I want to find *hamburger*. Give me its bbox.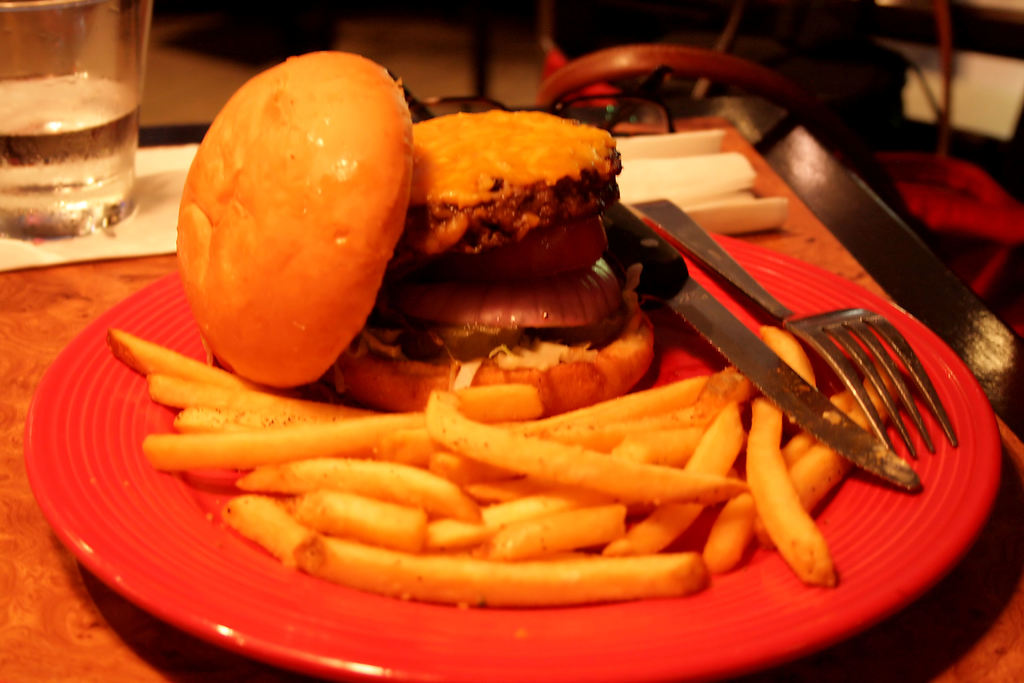
region(173, 51, 656, 421).
